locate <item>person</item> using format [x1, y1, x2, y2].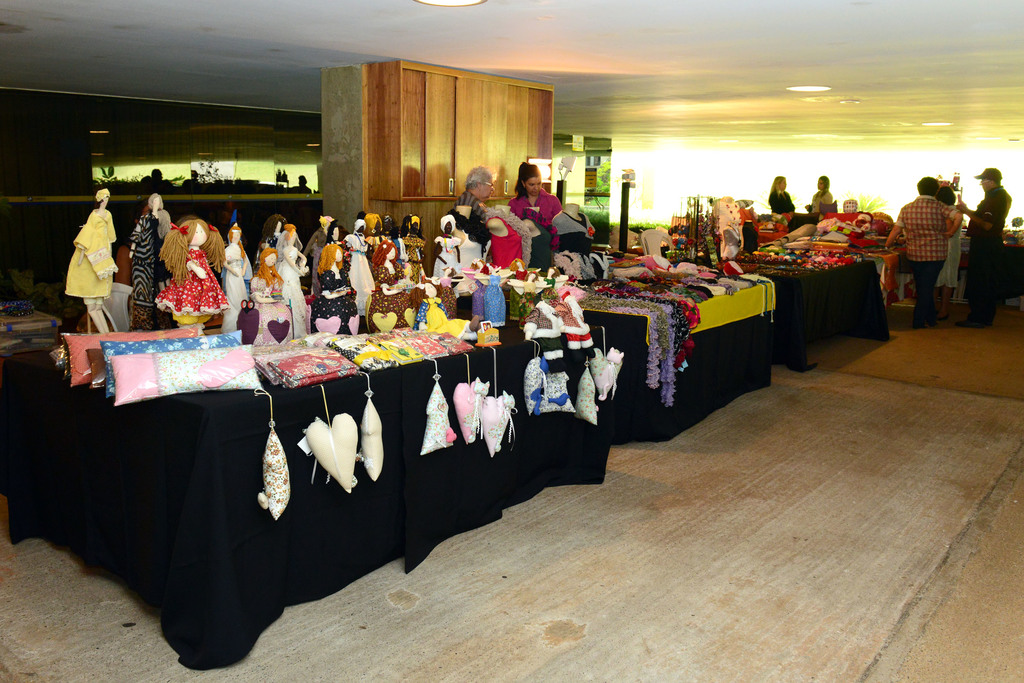
[239, 248, 296, 347].
